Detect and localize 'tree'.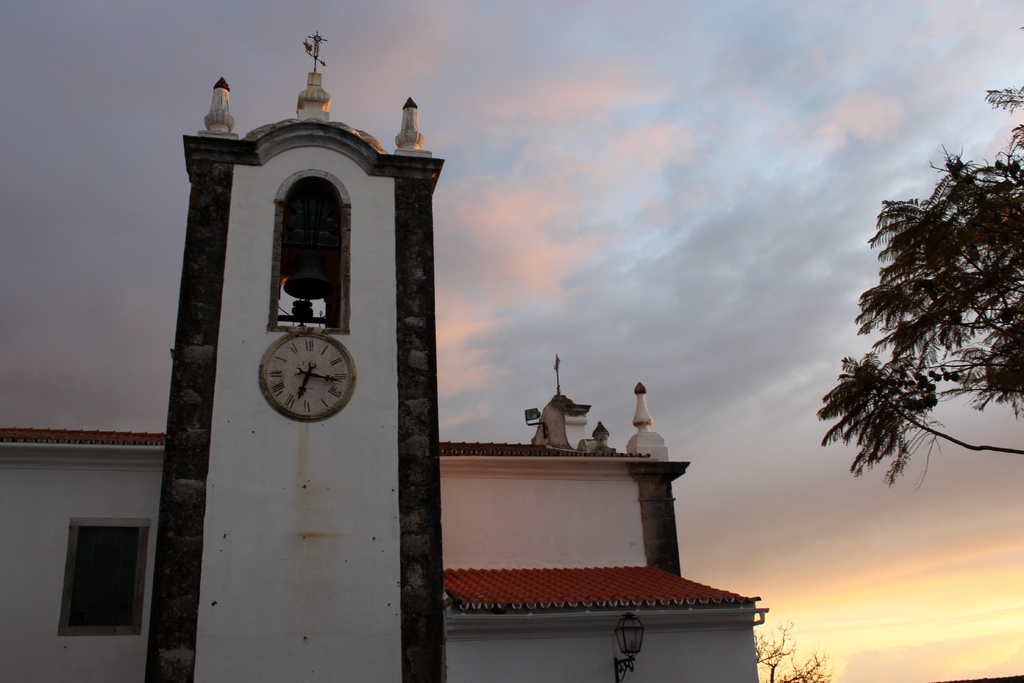
Localized at crop(814, 152, 1023, 495).
